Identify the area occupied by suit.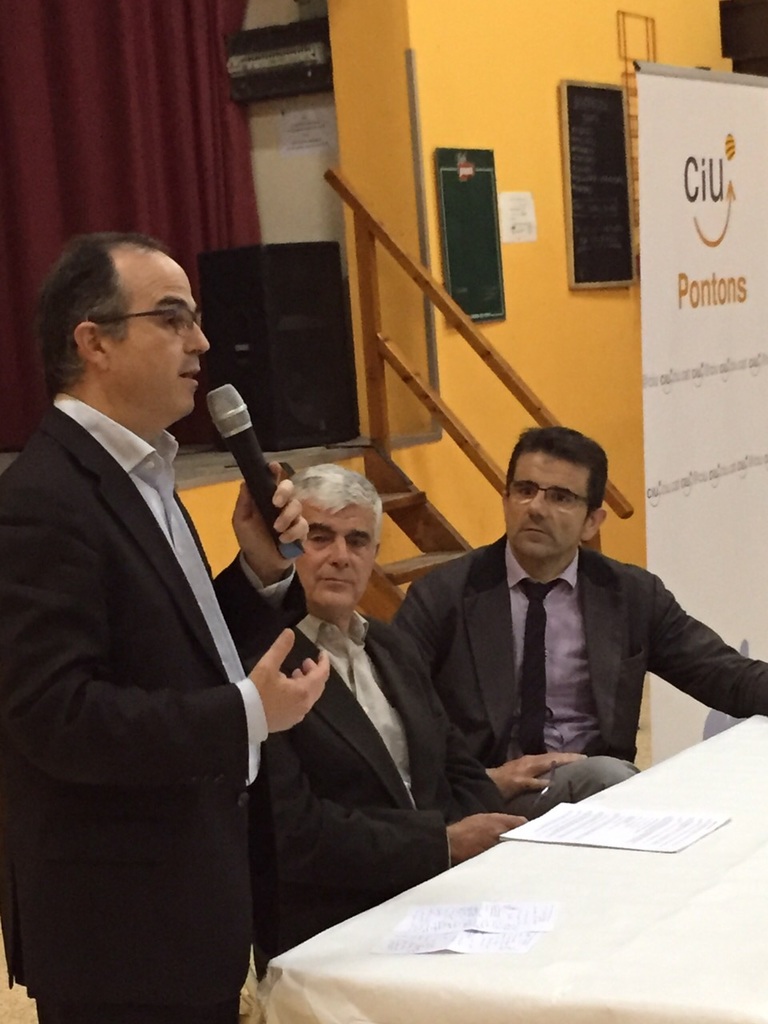
Area: [250,638,509,982].
